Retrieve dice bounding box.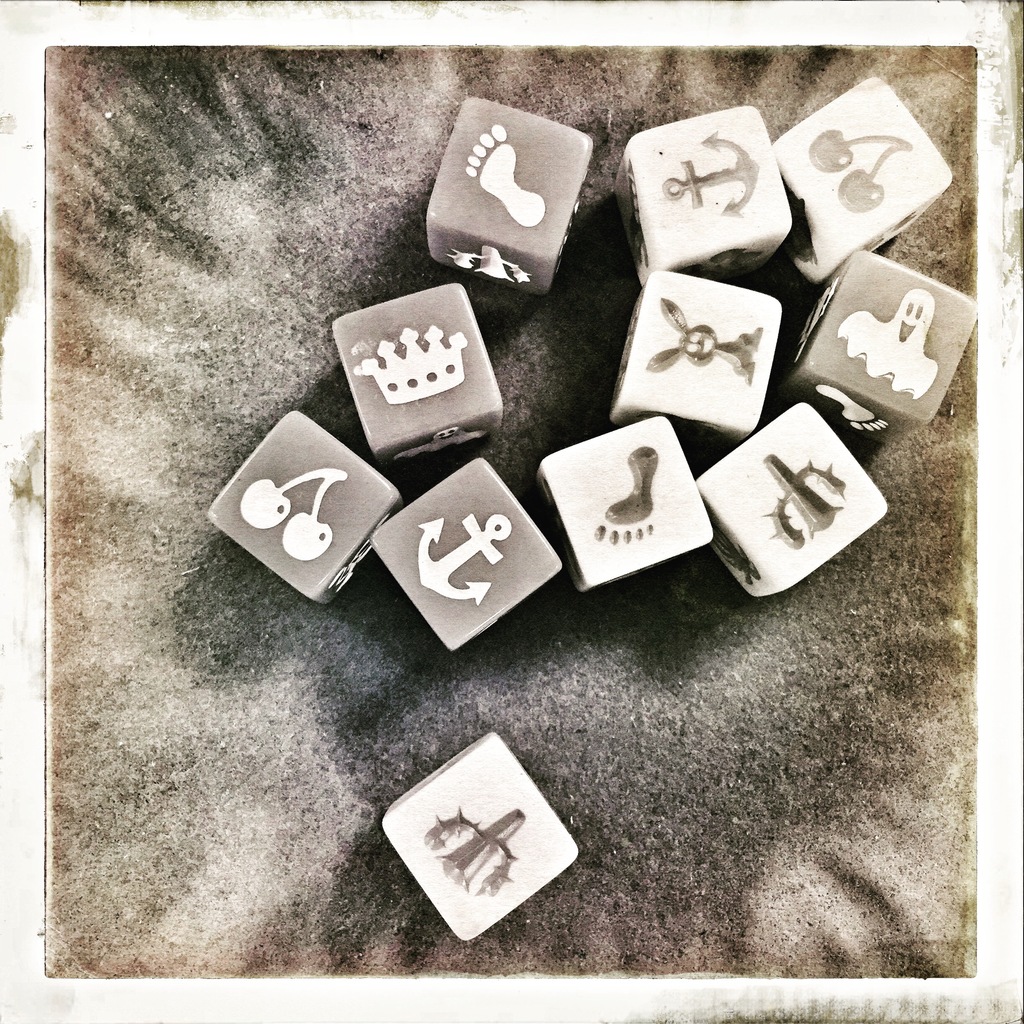
Bounding box: {"left": 347, "top": 289, "right": 495, "bottom": 437}.
